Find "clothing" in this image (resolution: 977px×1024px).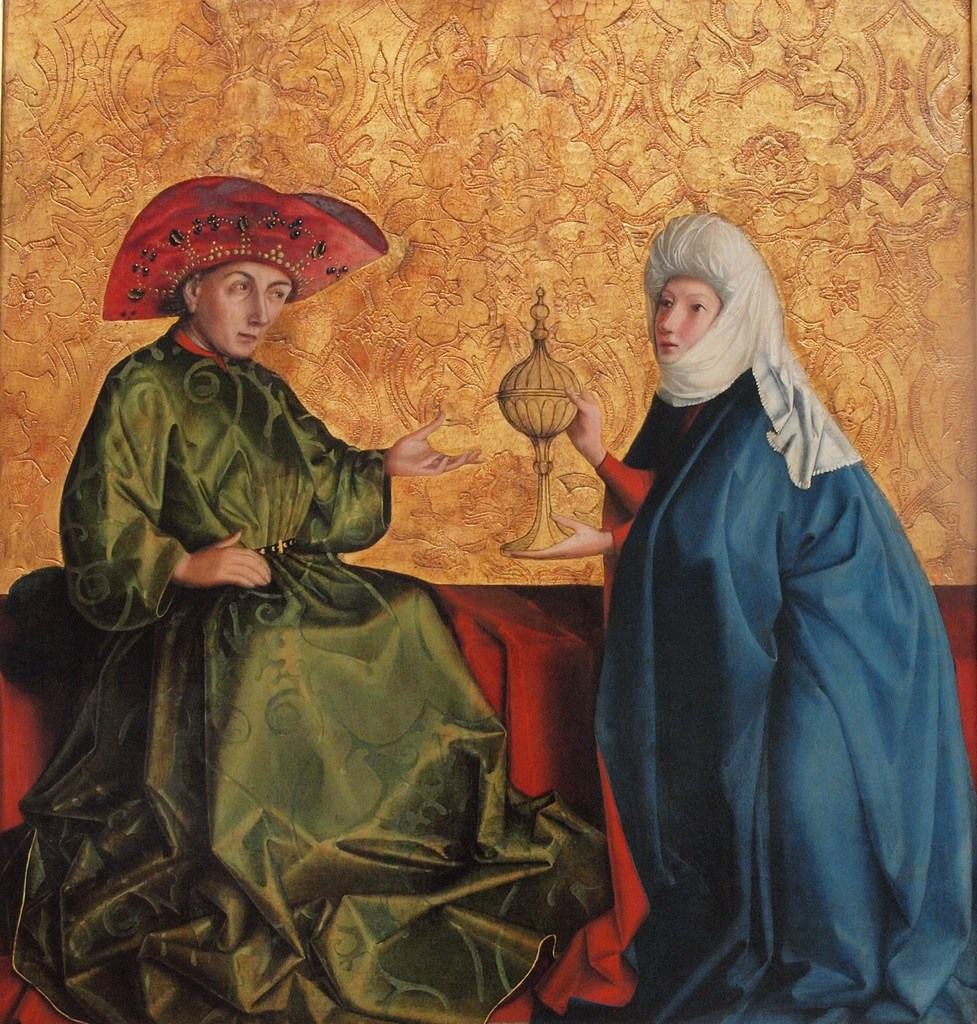
<box>0,323,608,1023</box>.
